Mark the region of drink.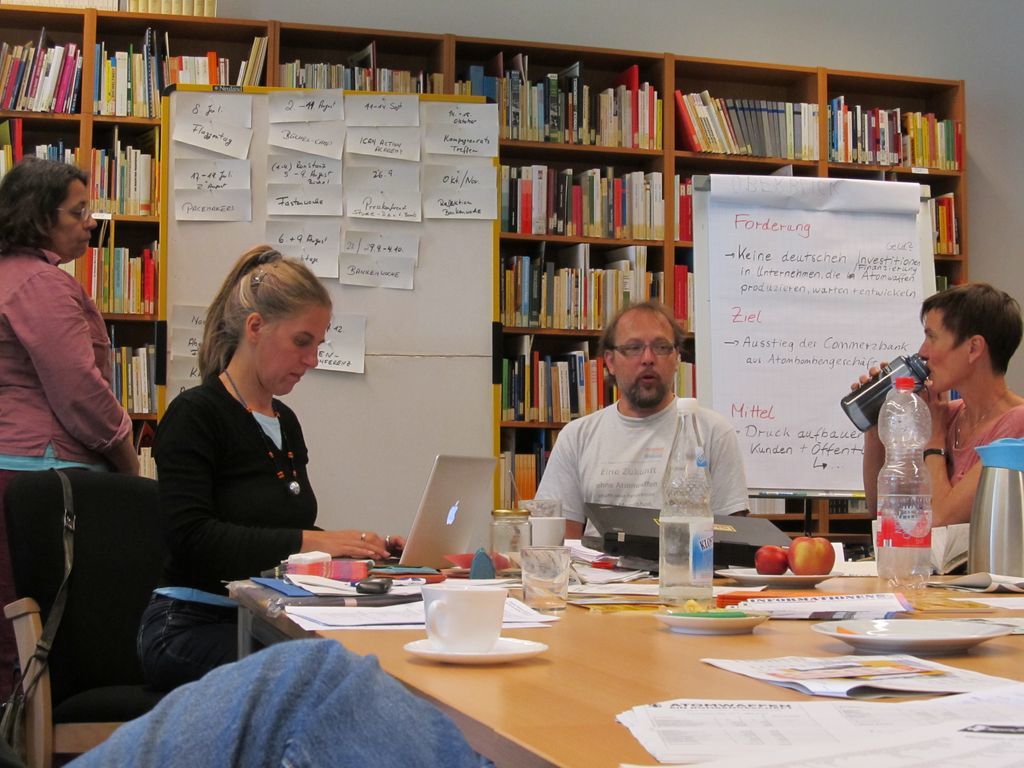
Region: select_region(522, 513, 571, 543).
